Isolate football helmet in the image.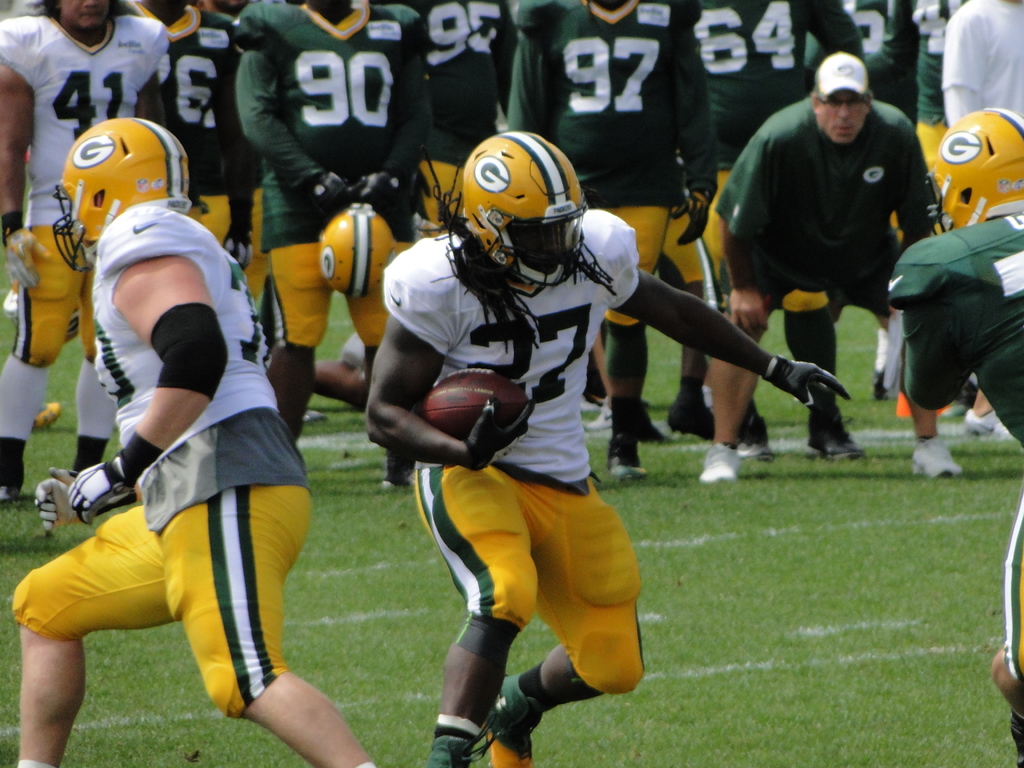
Isolated region: 461:129:584:286.
